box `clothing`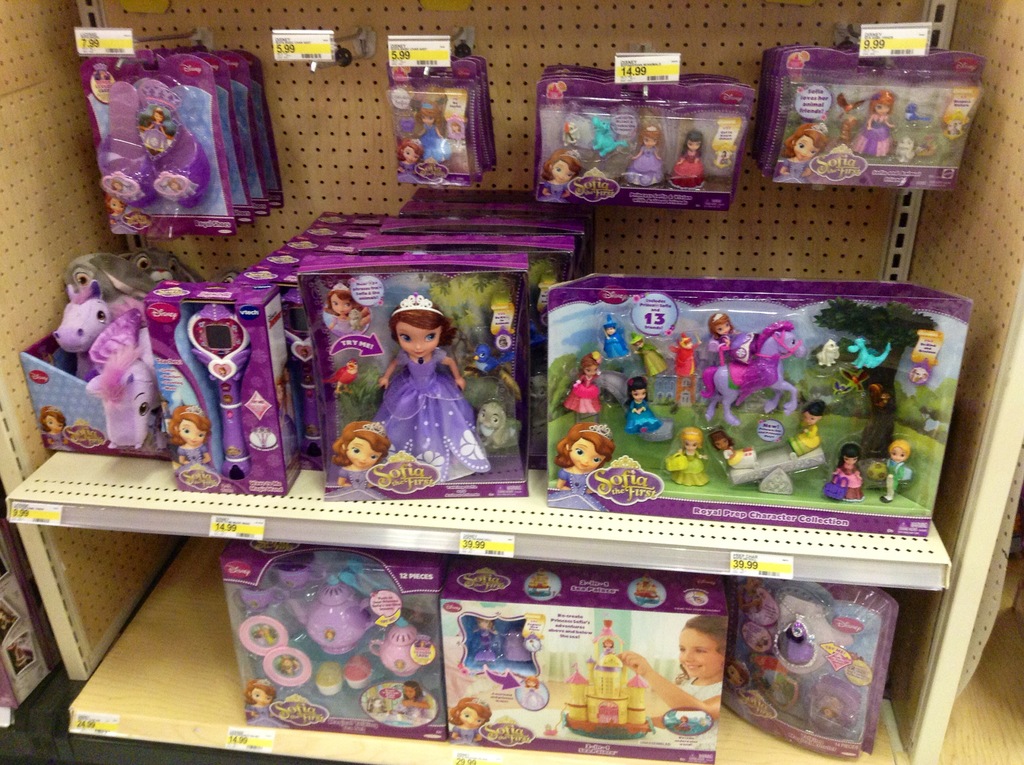
box(667, 150, 705, 188)
